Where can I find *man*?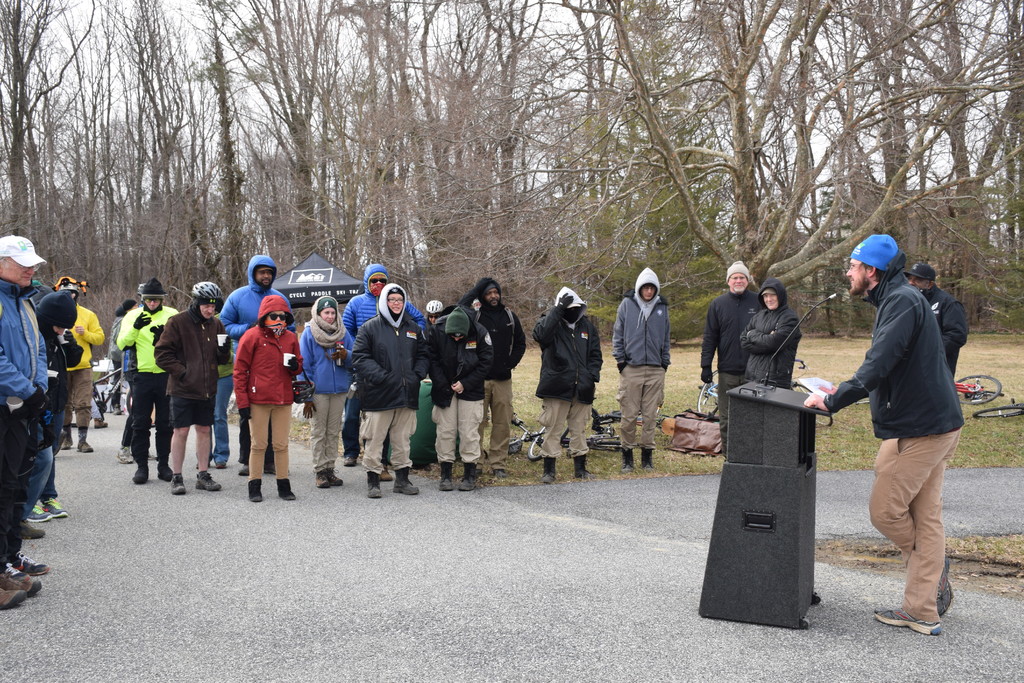
You can find it at x1=422 y1=308 x2=496 y2=488.
